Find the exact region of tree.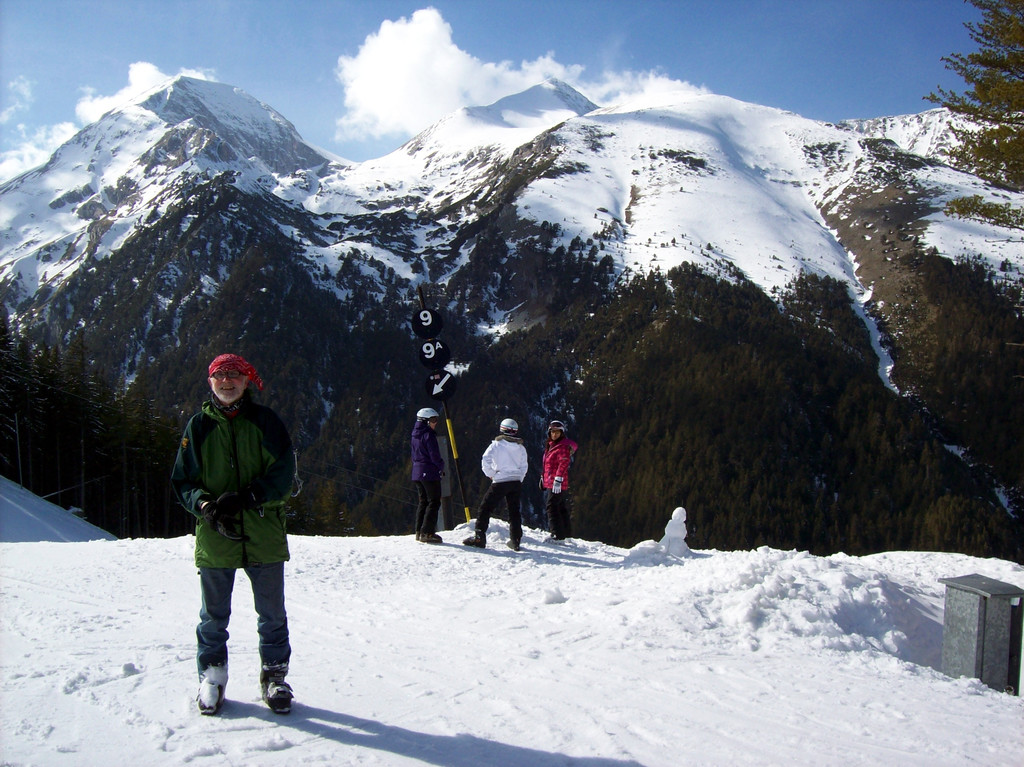
Exact region: <bbox>671, 237, 675, 243</bbox>.
